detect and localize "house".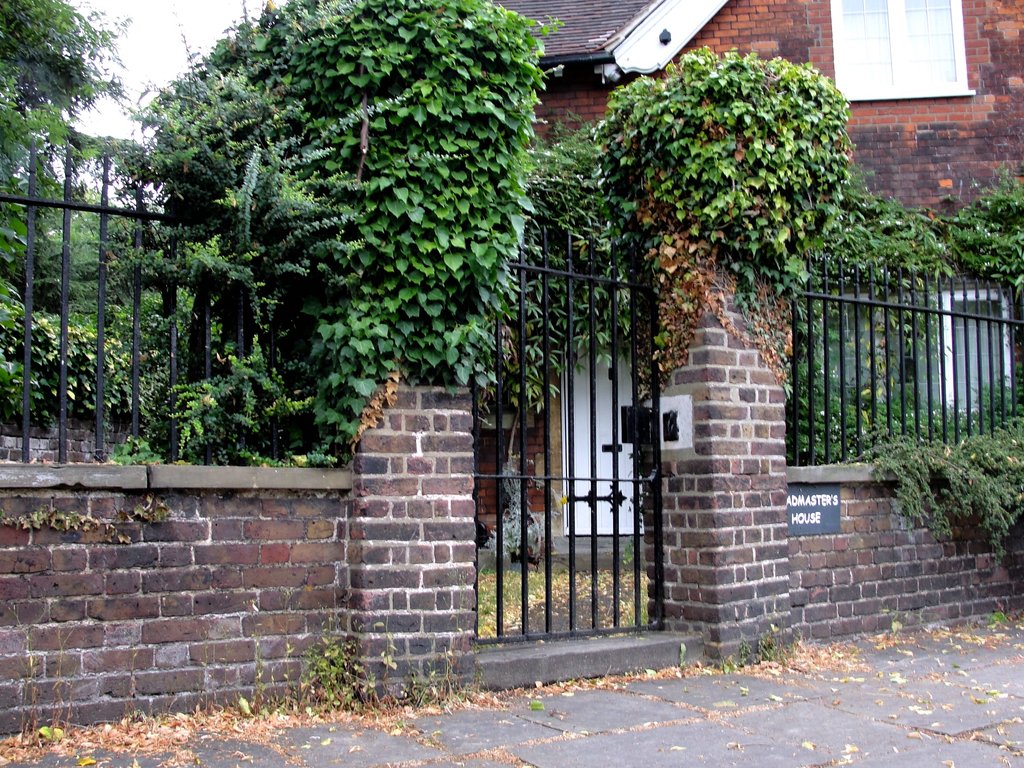
Localized at {"x1": 157, "y1": 0, "x2": 1023, "y2": 573}.
